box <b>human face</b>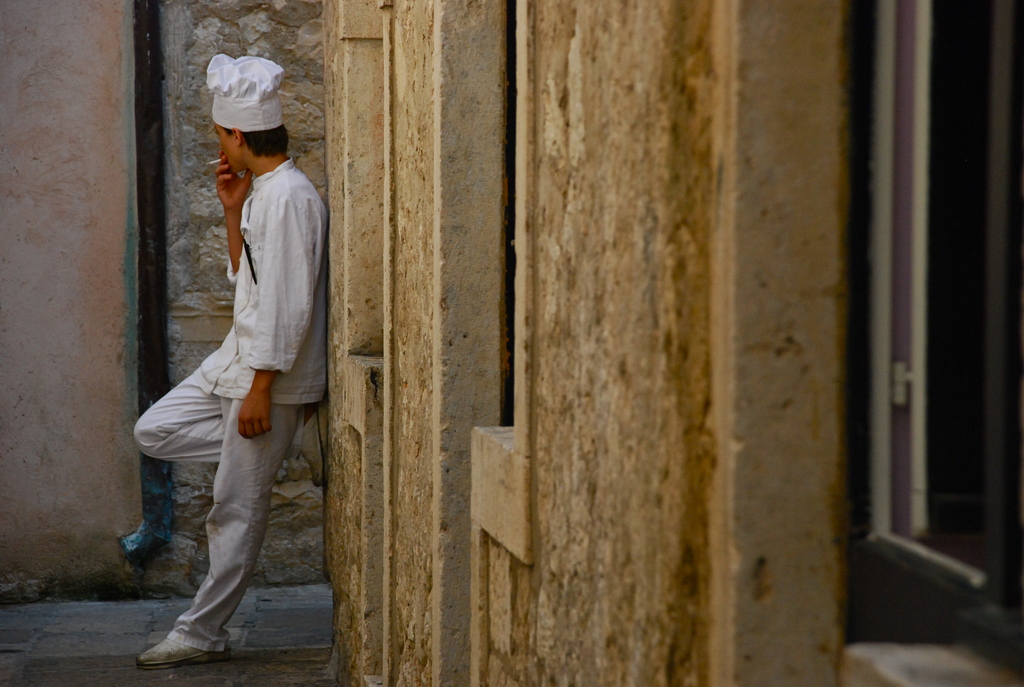
box=[218, 124, 236, 169]
